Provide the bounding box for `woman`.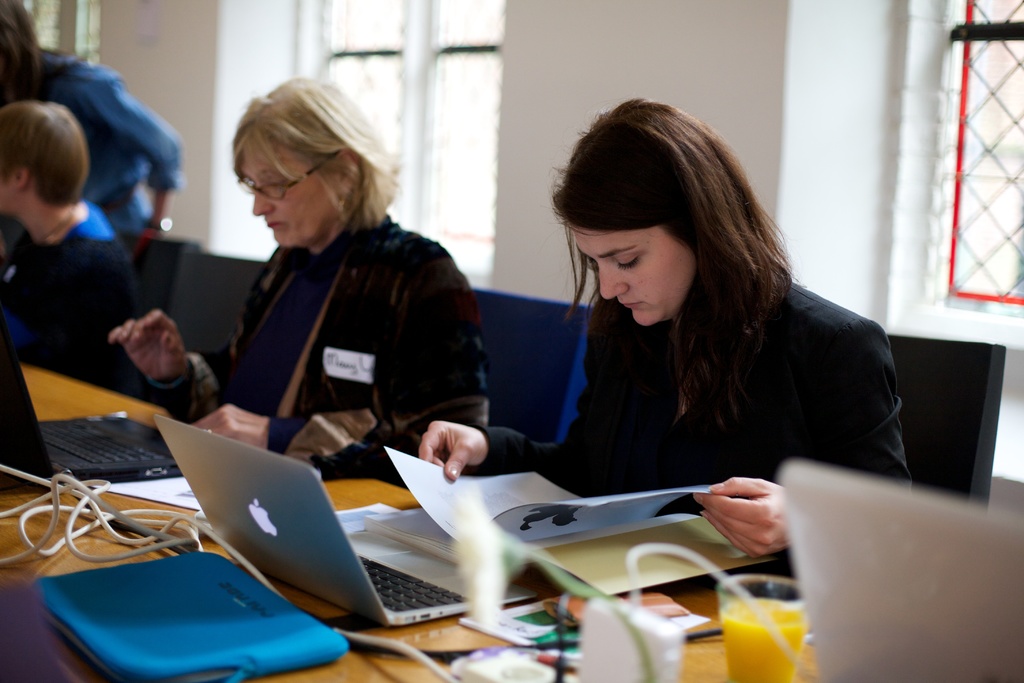
detection(104, 69, 497, 487).
